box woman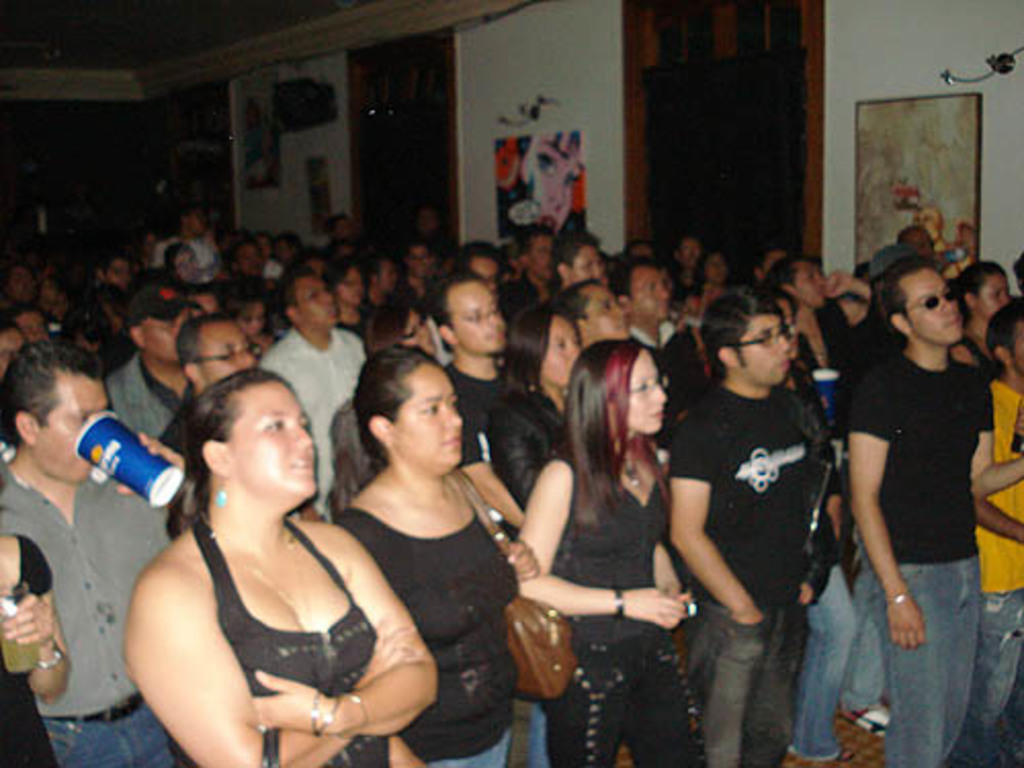
952, 258, 1014, 369
